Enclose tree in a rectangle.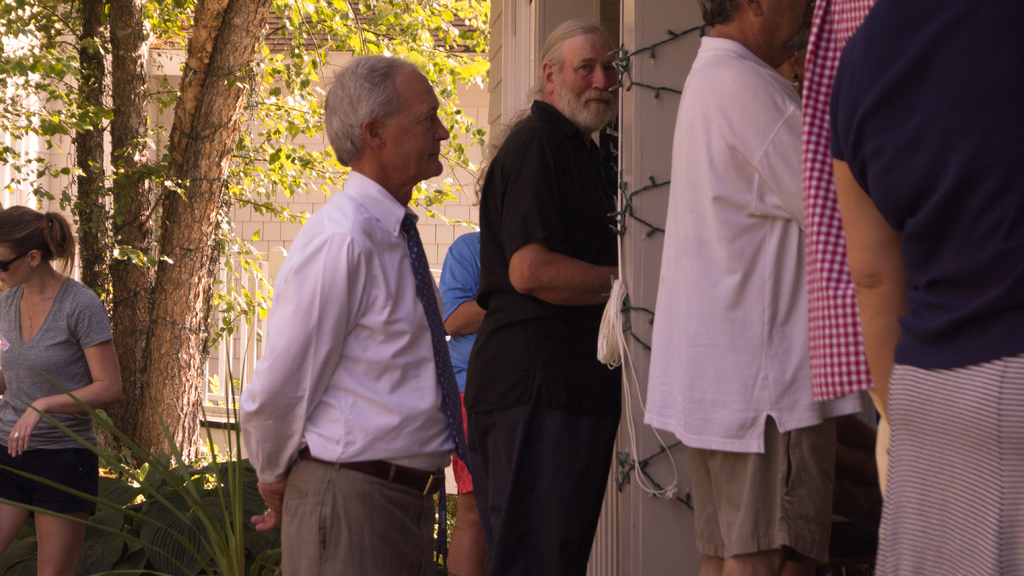
x1=0, y1=0, x2=486, y2=468.
